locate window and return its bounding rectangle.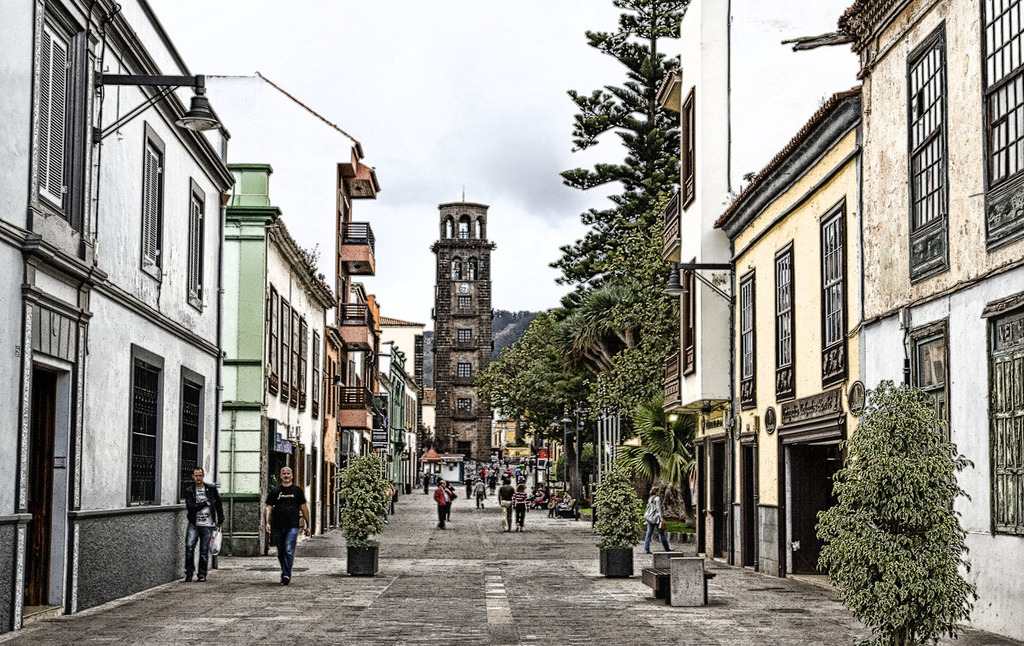
[129, 356, 163, 505].
